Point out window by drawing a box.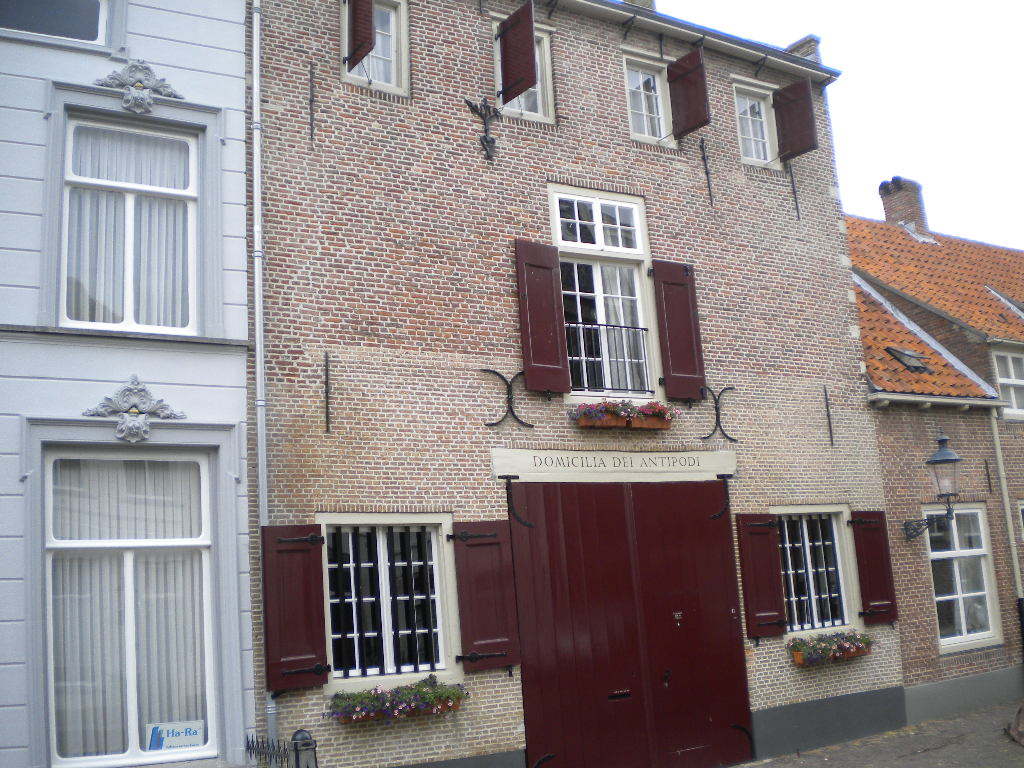
{"x1": 33, "y1": 425, "x2": 225, "y2": 767}.
